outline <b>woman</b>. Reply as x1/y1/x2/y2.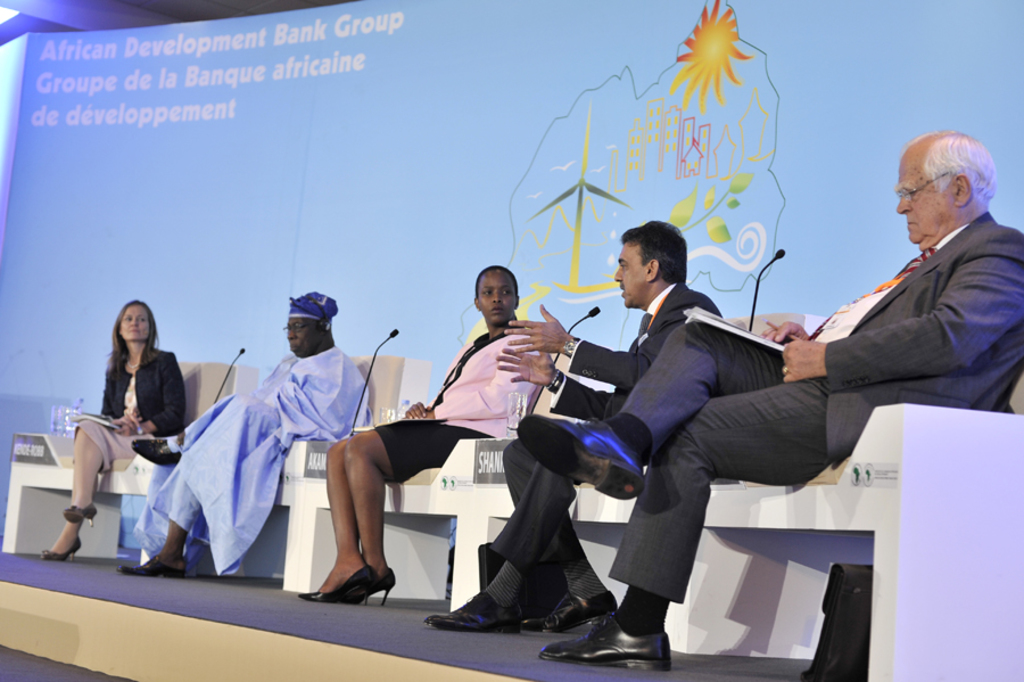
116/299/370/569.
